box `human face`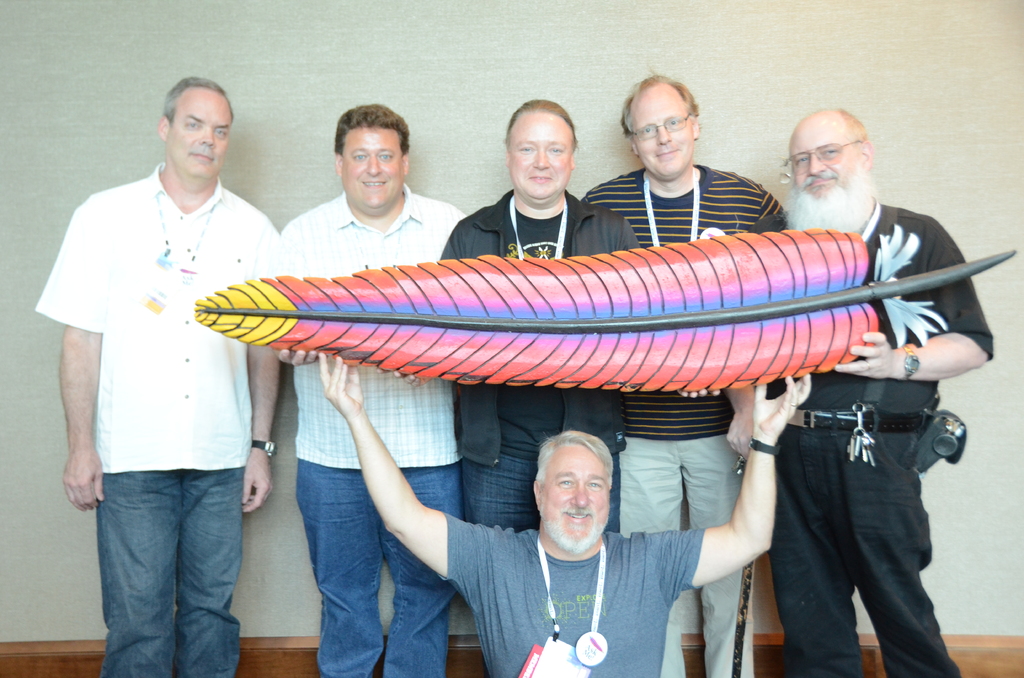
(left=539, top=444, right=614, bottom=553)
